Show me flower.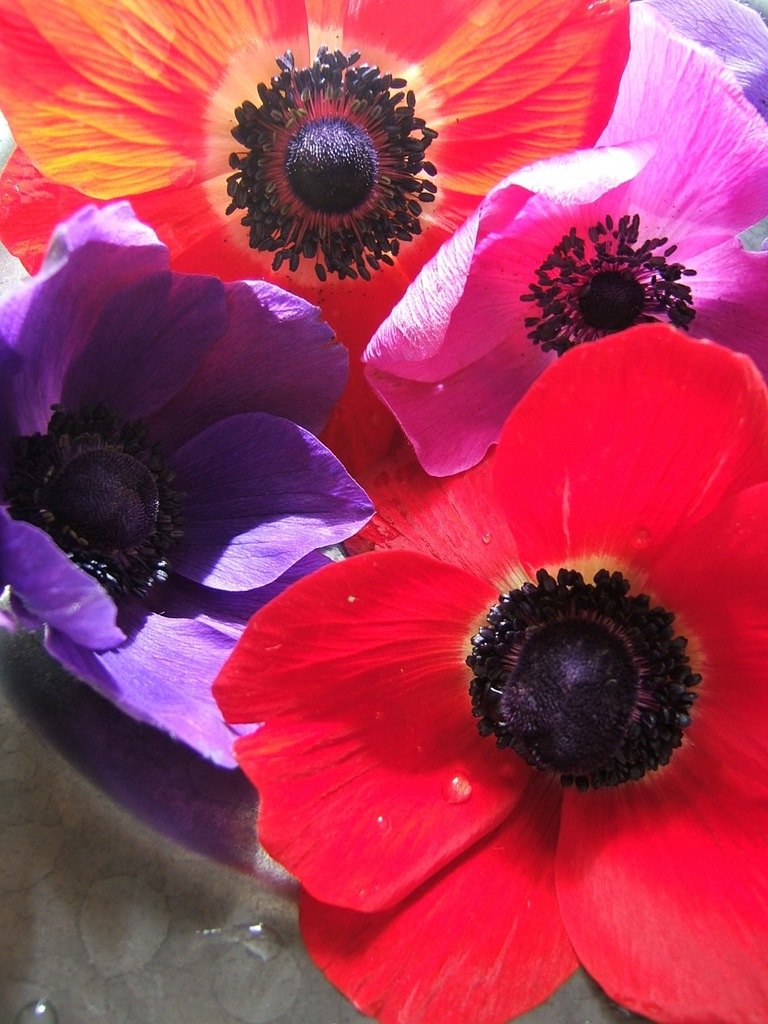
flower is here: <box>0,0,634,480</box>.
